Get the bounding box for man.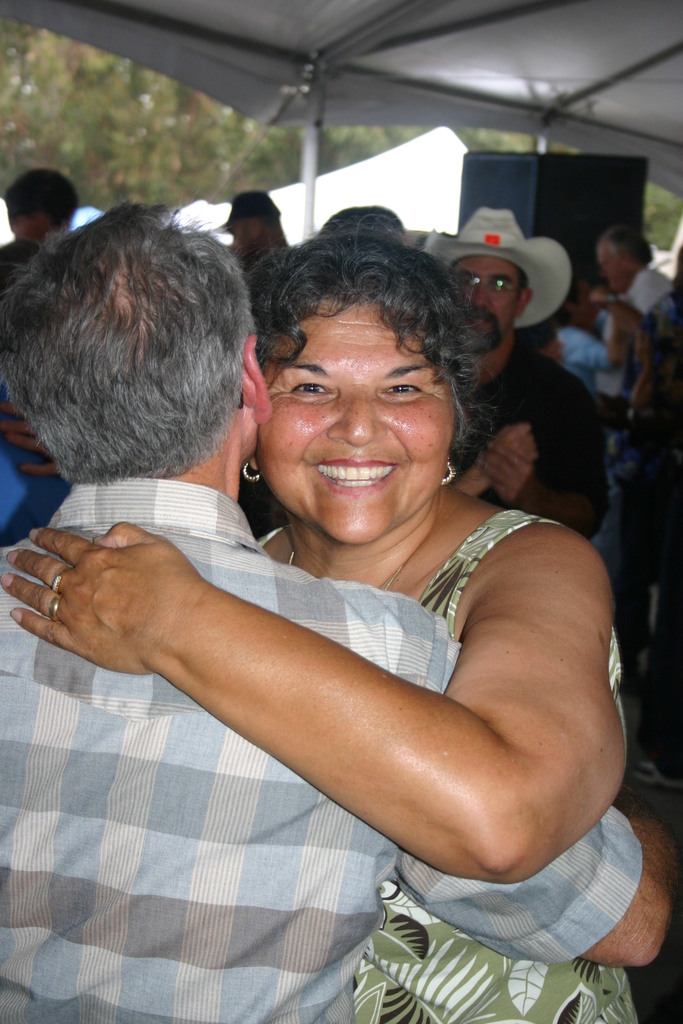
(left=0, top=166, right=83, bottom=529).
